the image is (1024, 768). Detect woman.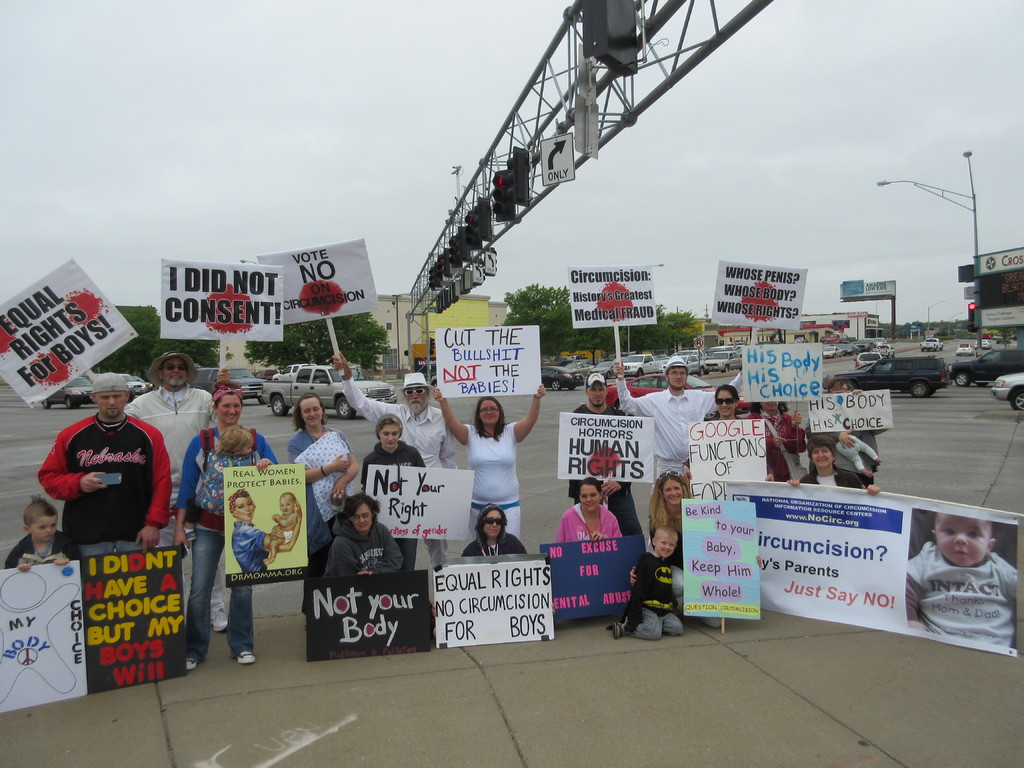
Detection: bbox(558, 479, 622, 543).
